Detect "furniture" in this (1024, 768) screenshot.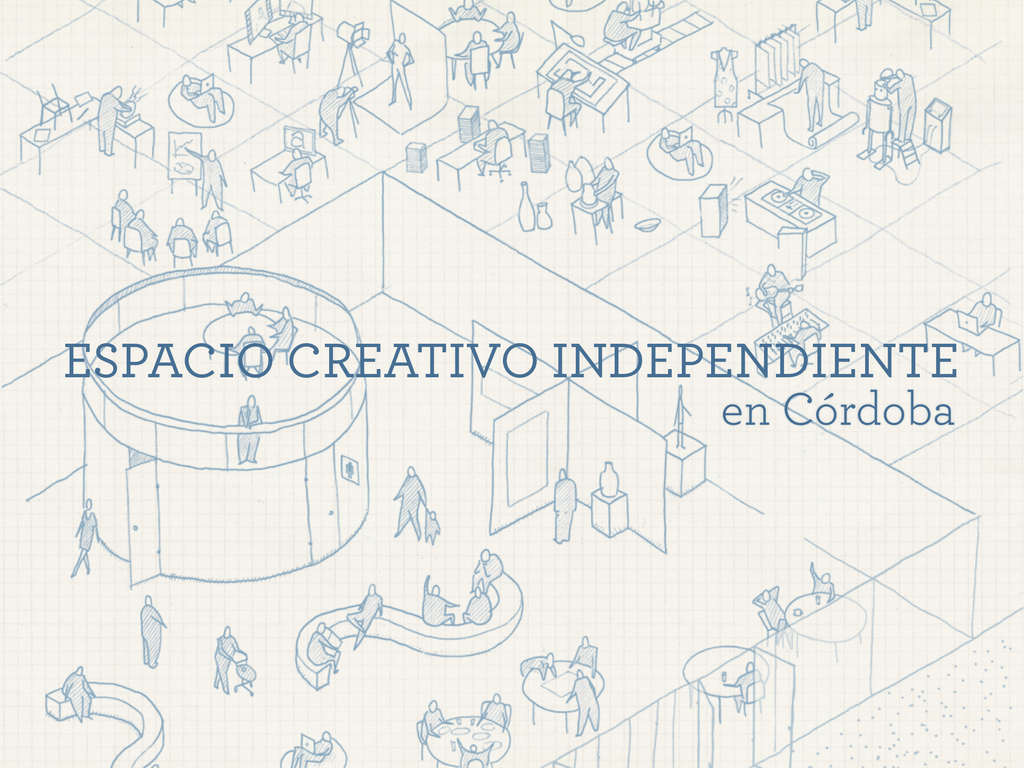
Detection: [x1=432, y1=17, x2=502, y2=76].
